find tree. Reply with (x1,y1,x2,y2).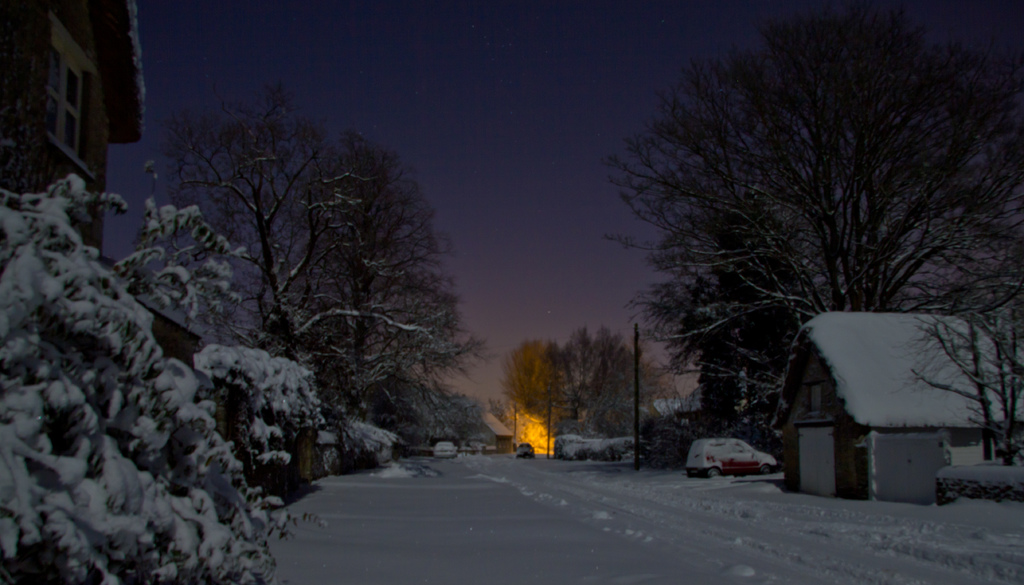
(0,131,374,584).
